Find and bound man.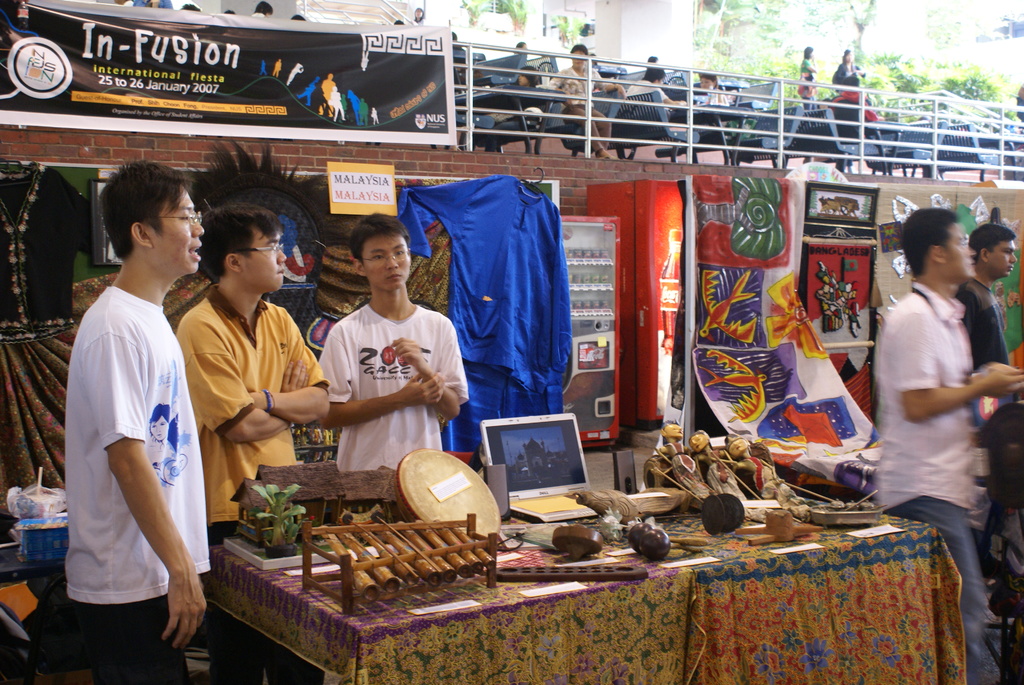
Bound: Rect(51, 147, 213, 678).
